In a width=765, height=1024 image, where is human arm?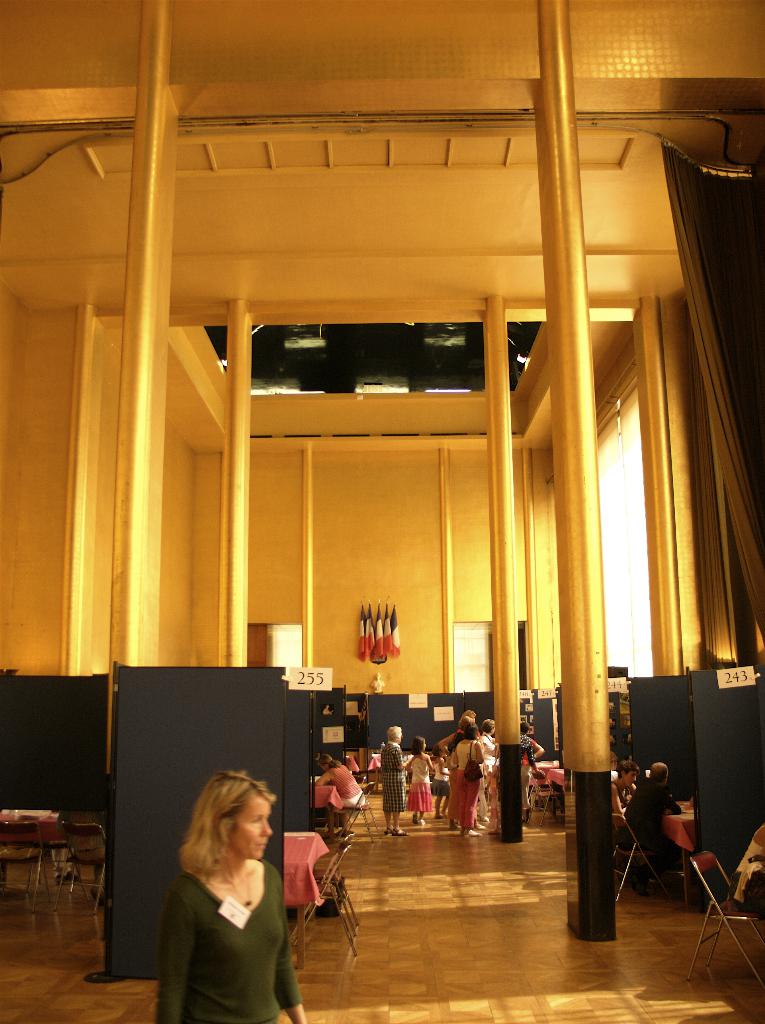
region(527, 738, 548, 764).
